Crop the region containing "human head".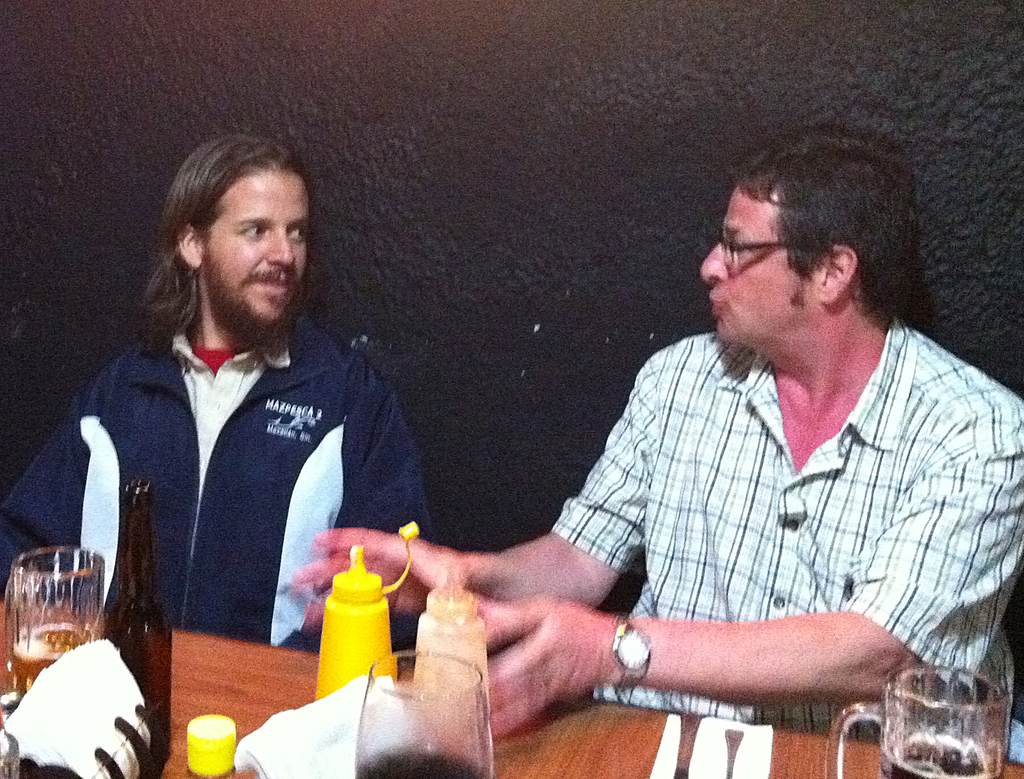
Crop region: (699, 126, 918, 341).
